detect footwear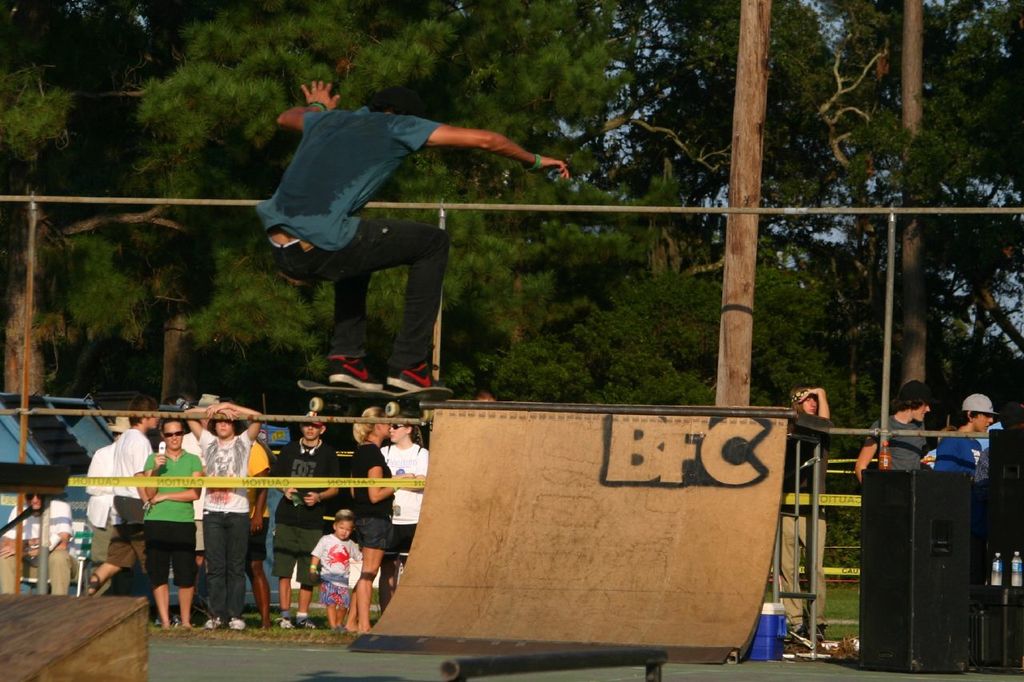
BBox(333, 626, 338, 636)
